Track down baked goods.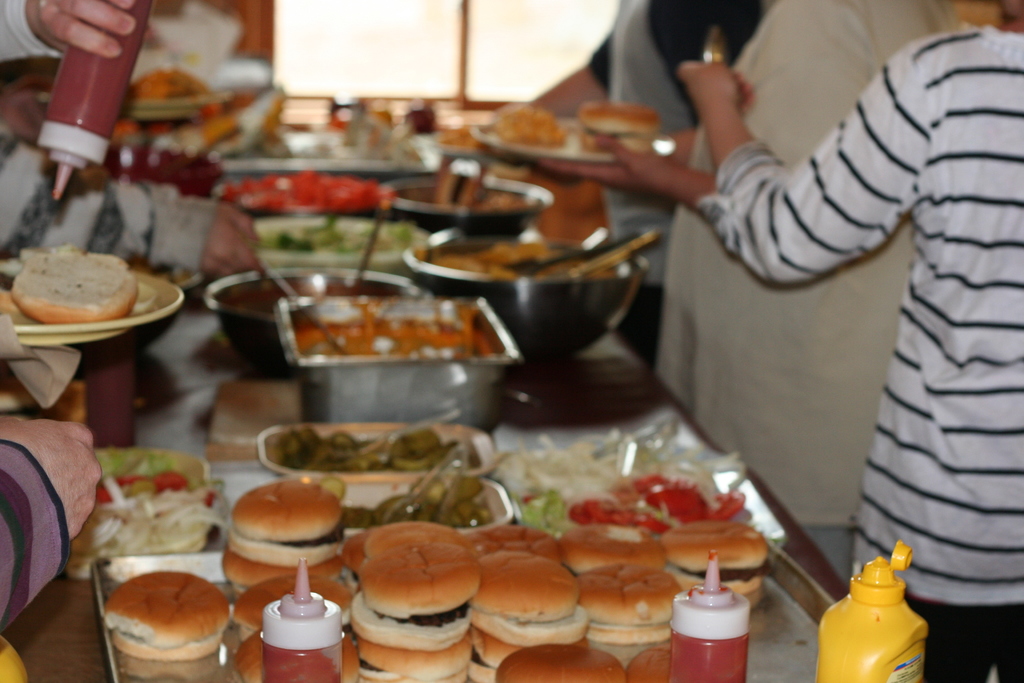
Tracked to bbox=(237, 632, 354, 682).
